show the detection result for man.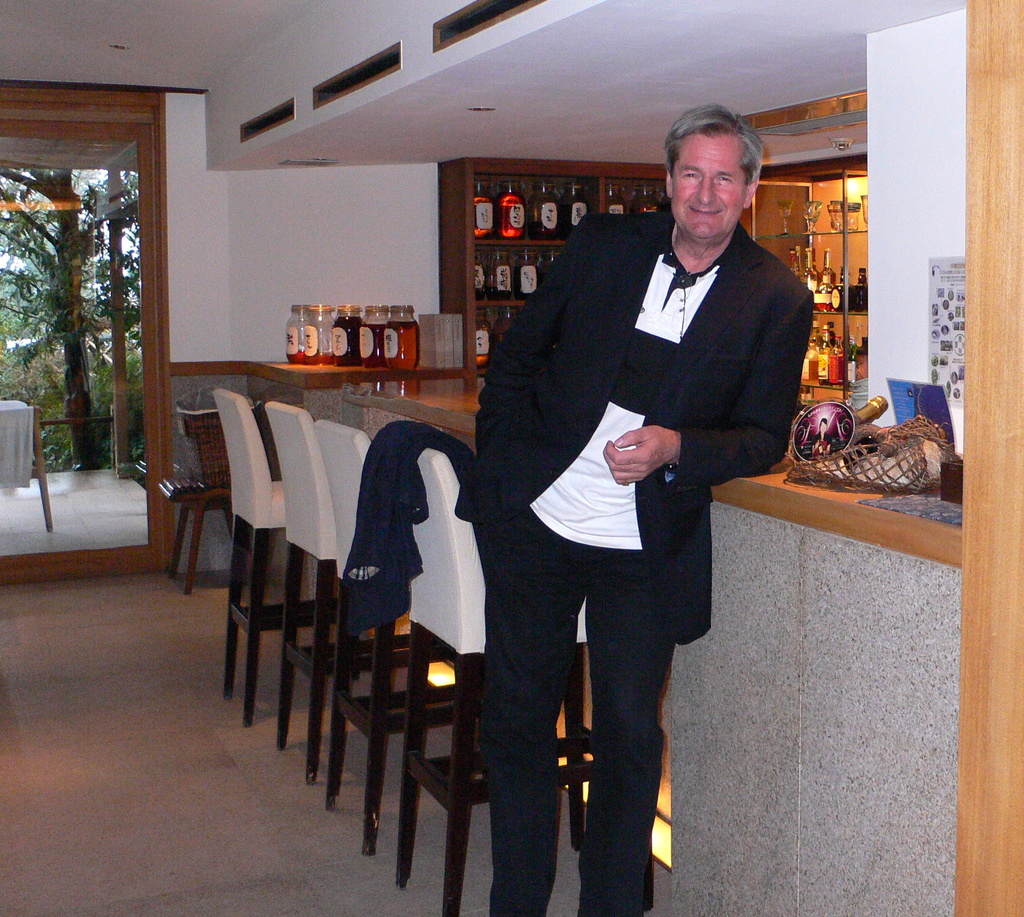
{"left": 436, "top": 92, "right": 797, "bottom": 884}.
